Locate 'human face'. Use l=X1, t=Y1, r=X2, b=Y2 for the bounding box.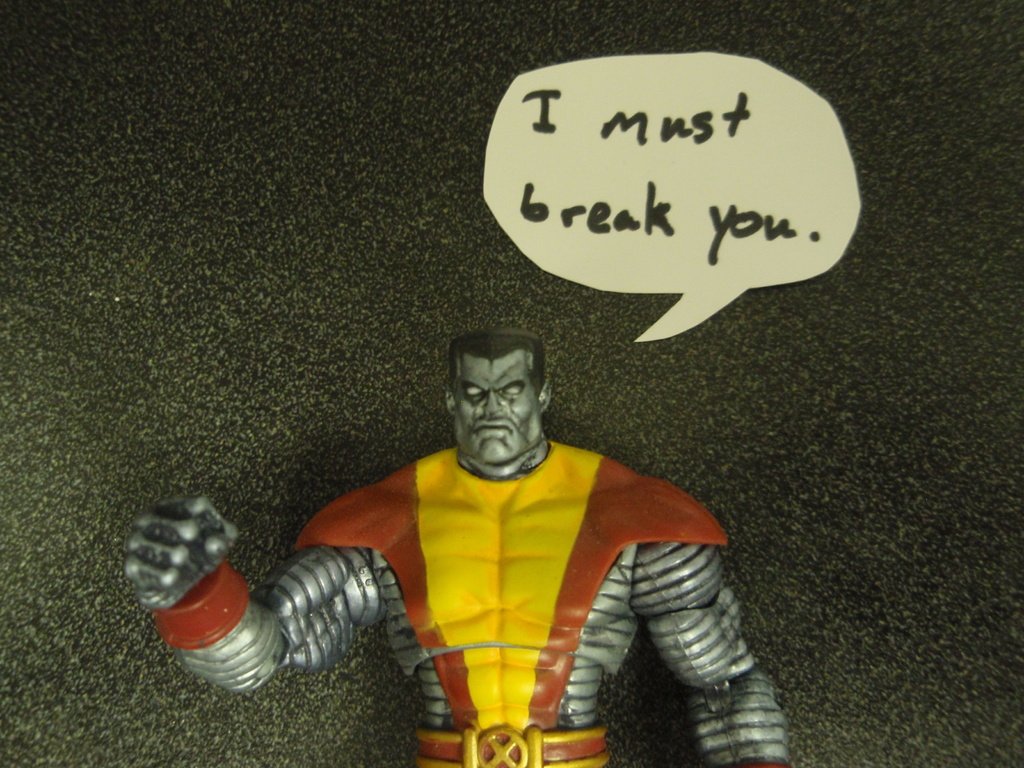
l=454, t=349, r=541, b=465.
